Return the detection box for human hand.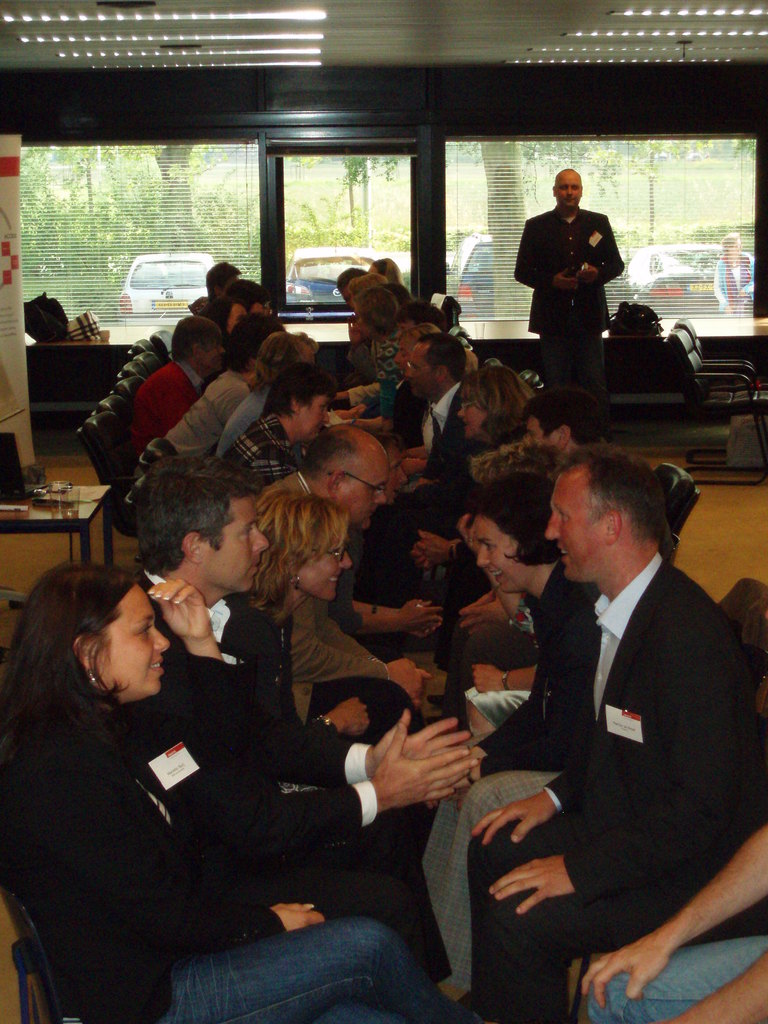
rect(148, 577, 211, 646).
